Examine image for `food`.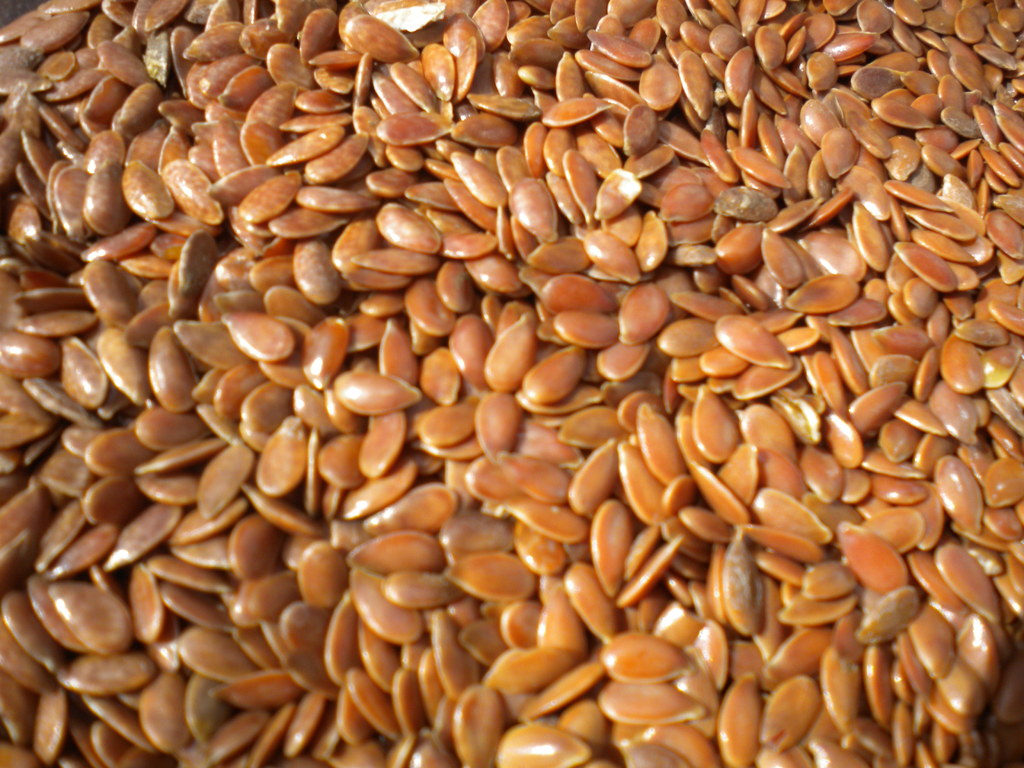
Examination result: l=605, t=628, r=694, b=715.
